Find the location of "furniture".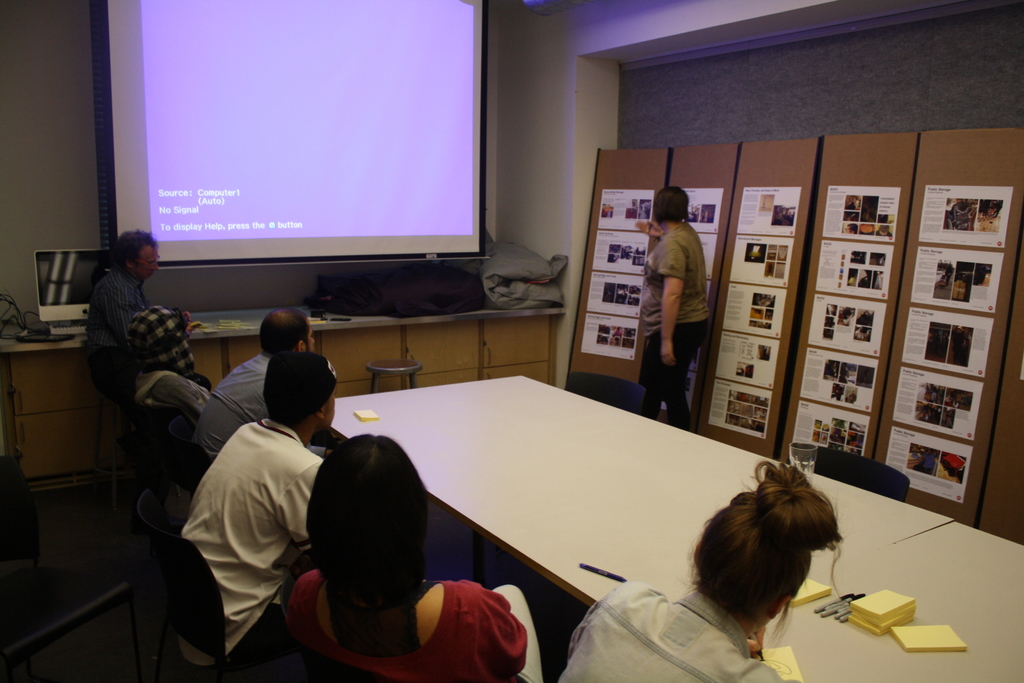
Location: [280, 577, 383, 682].
